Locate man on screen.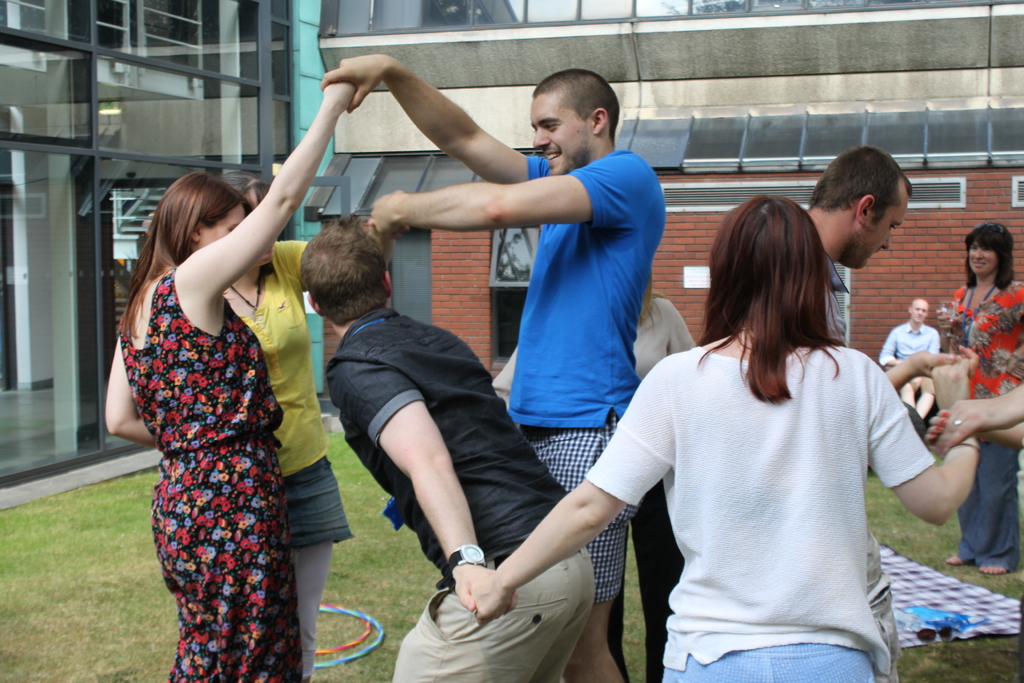
On screen at 299, 223, 598, 682.
